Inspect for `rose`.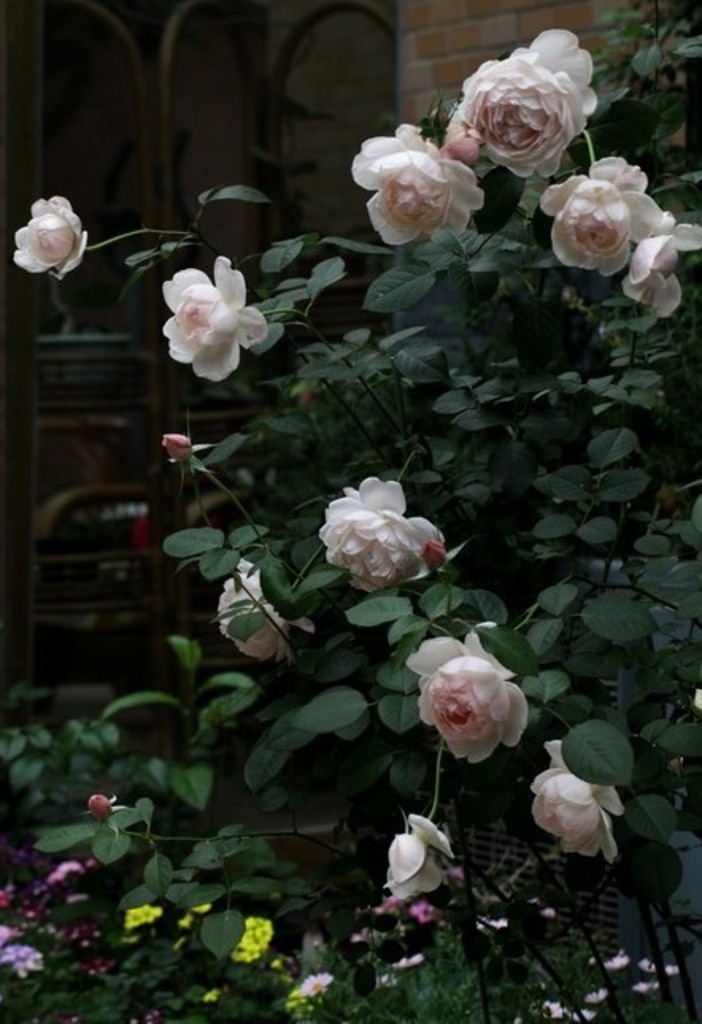
Inspection: left=405, top=624, right=524, bottom=765.
